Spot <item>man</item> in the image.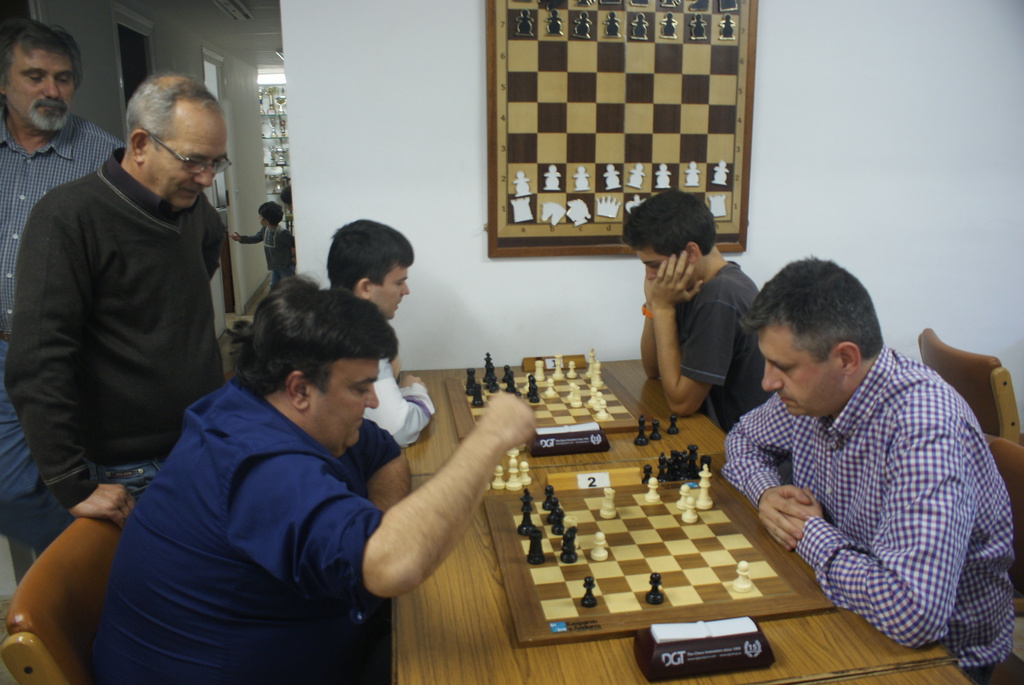
<item>man</item> found at (x1=91, y1=274, x2=538, y2=684).
